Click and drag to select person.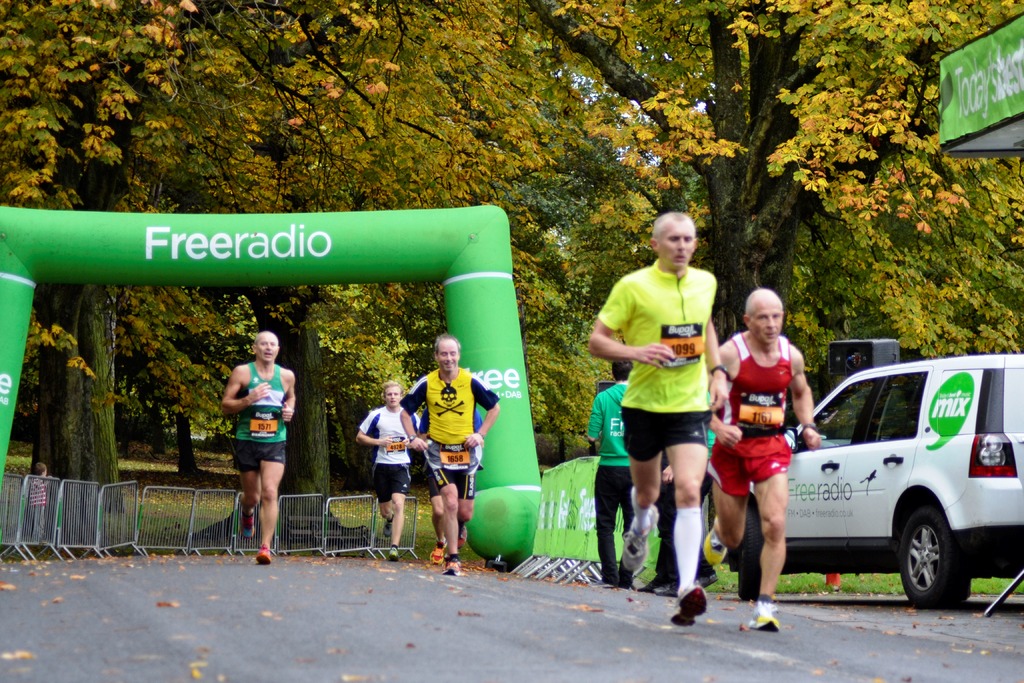
Selection: box=[586, 358, 628, 588].
